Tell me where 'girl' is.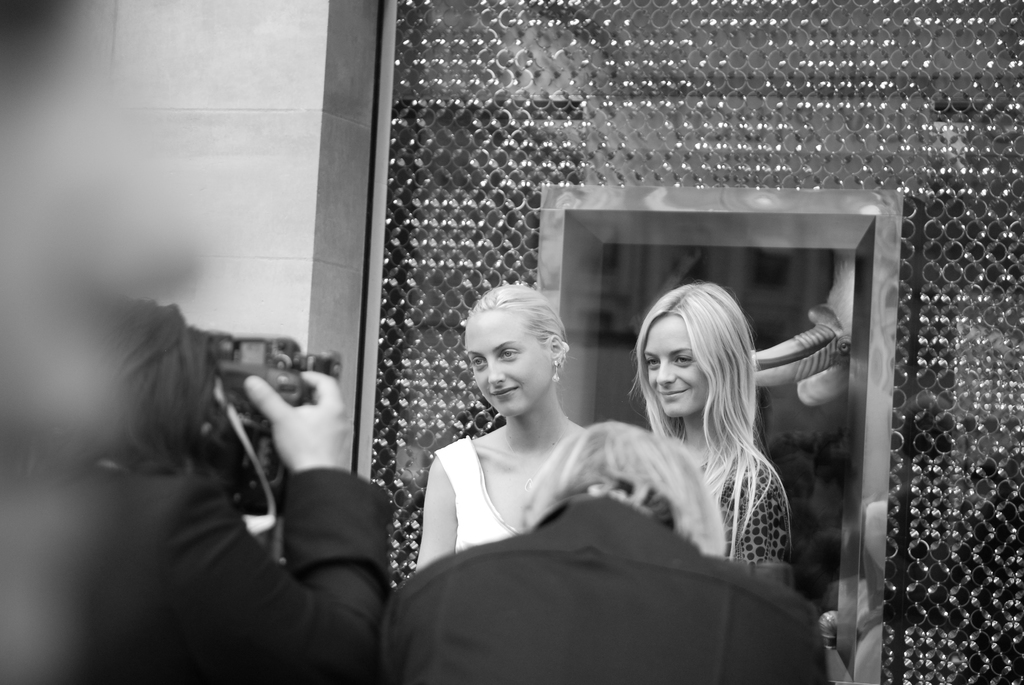
'girl' is at box=[624, 276, 792, 567].
